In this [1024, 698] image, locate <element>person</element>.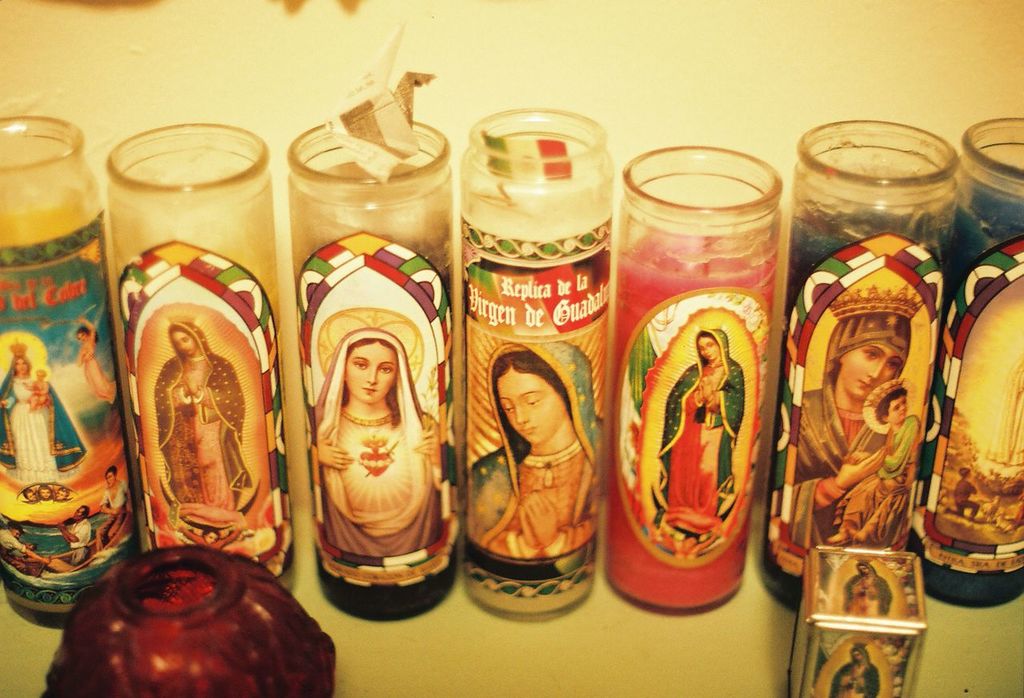
Bounding box: 986,351,1023,482.
